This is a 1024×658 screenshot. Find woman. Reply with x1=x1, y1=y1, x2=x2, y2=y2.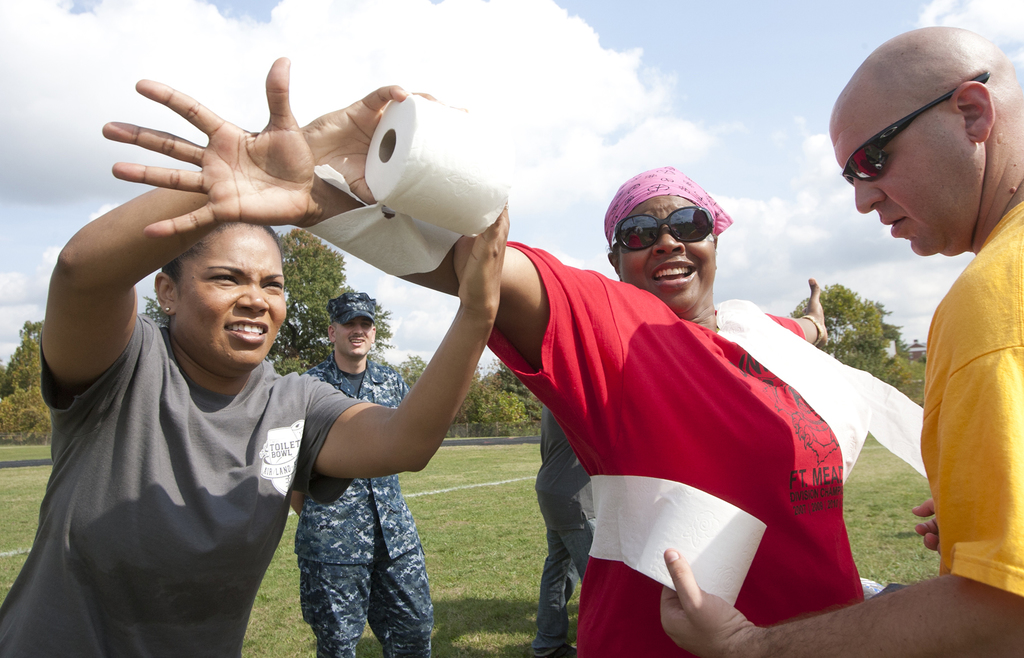
x1=0, y1=188, x2=513, y2=657.
